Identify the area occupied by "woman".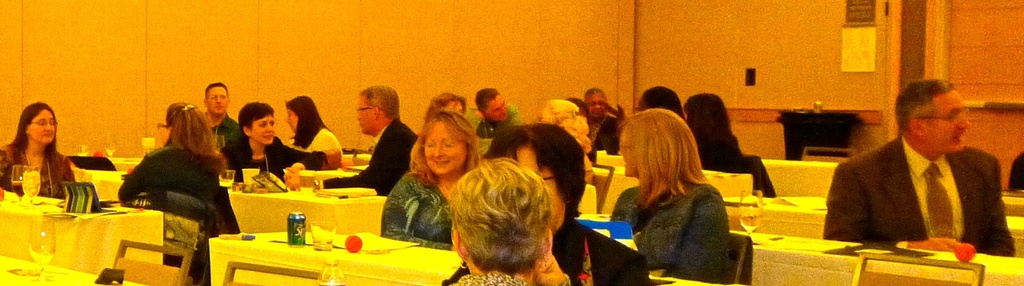
Area: x1=383 y1=114 x2=489 y2=248.
